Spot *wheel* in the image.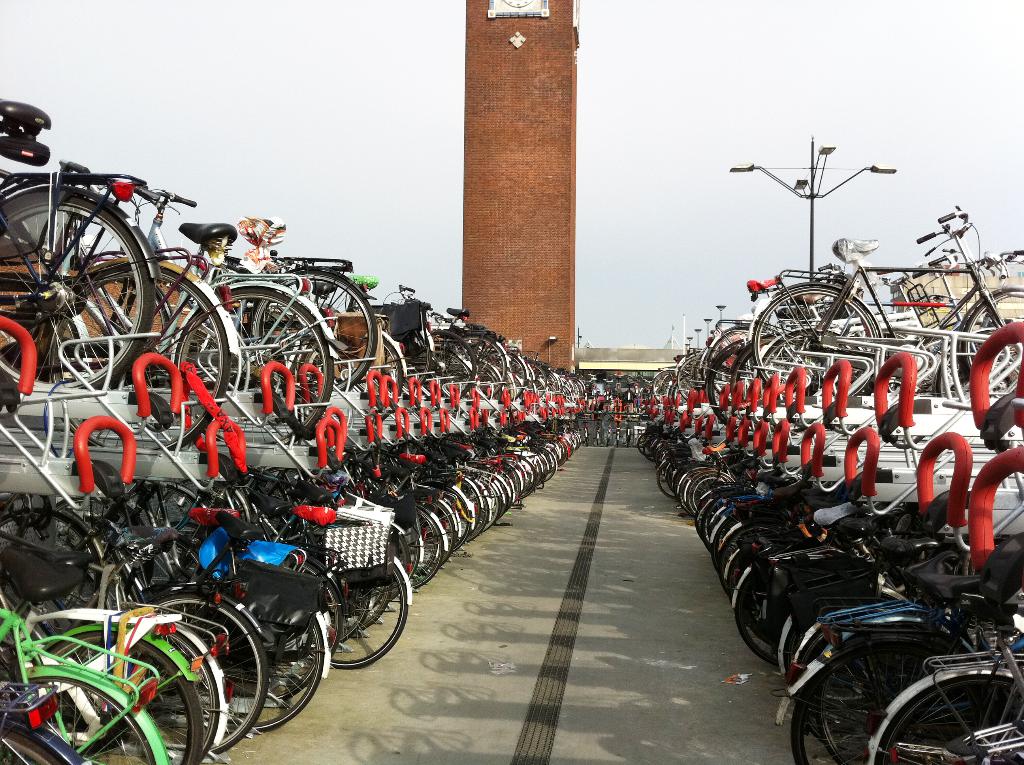
*wheel* found at [left=303, top=336, right=401, bottom=433].
